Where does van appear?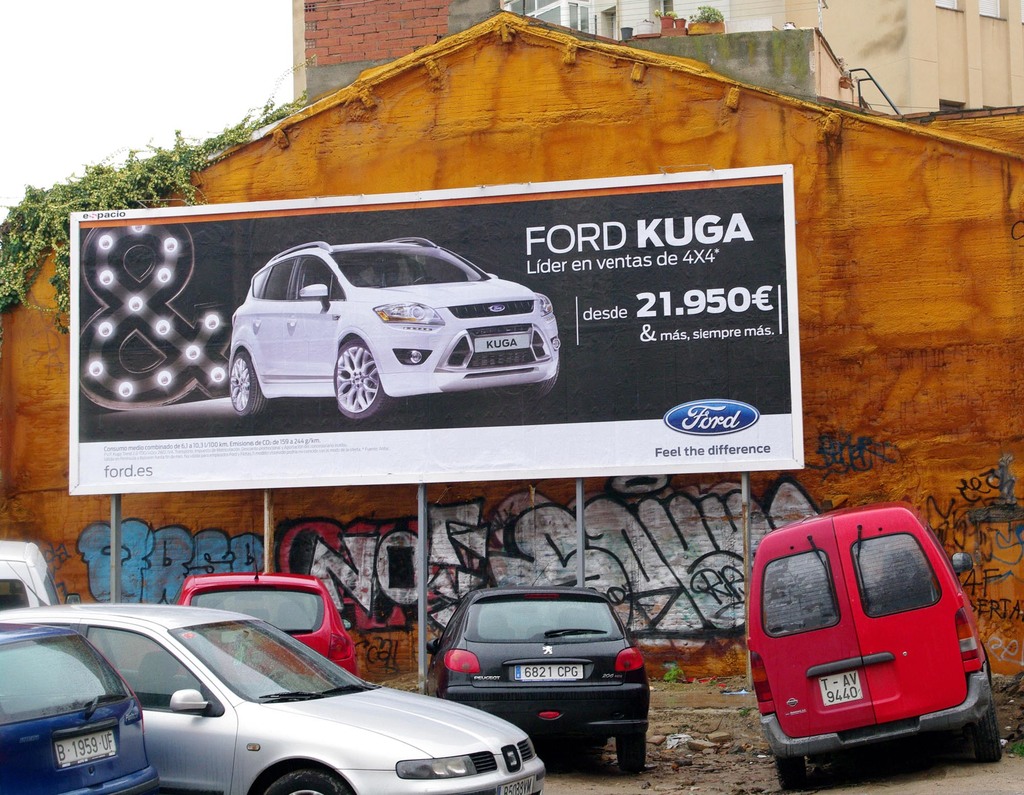
Appears at left=744, top=498, right=1004, bottom=794.
